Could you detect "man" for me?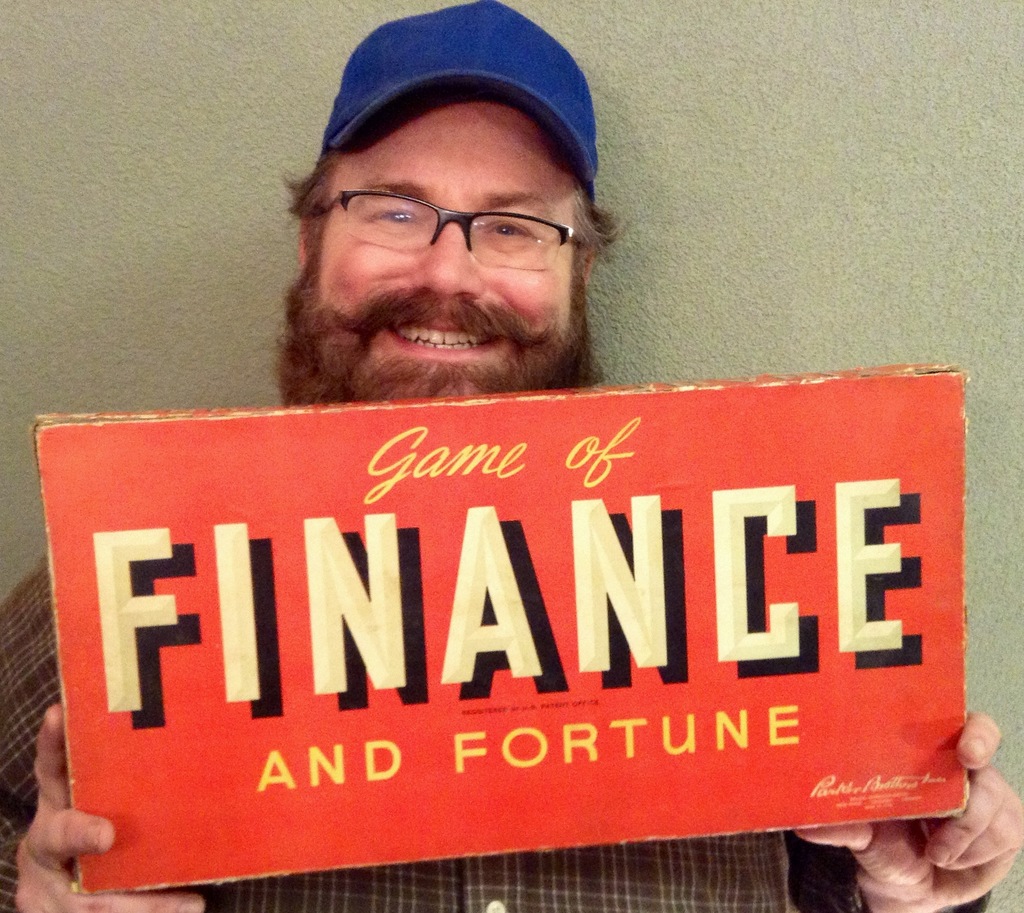
Detection result: x1=0, y1=0, x2=1021, y2=912.
